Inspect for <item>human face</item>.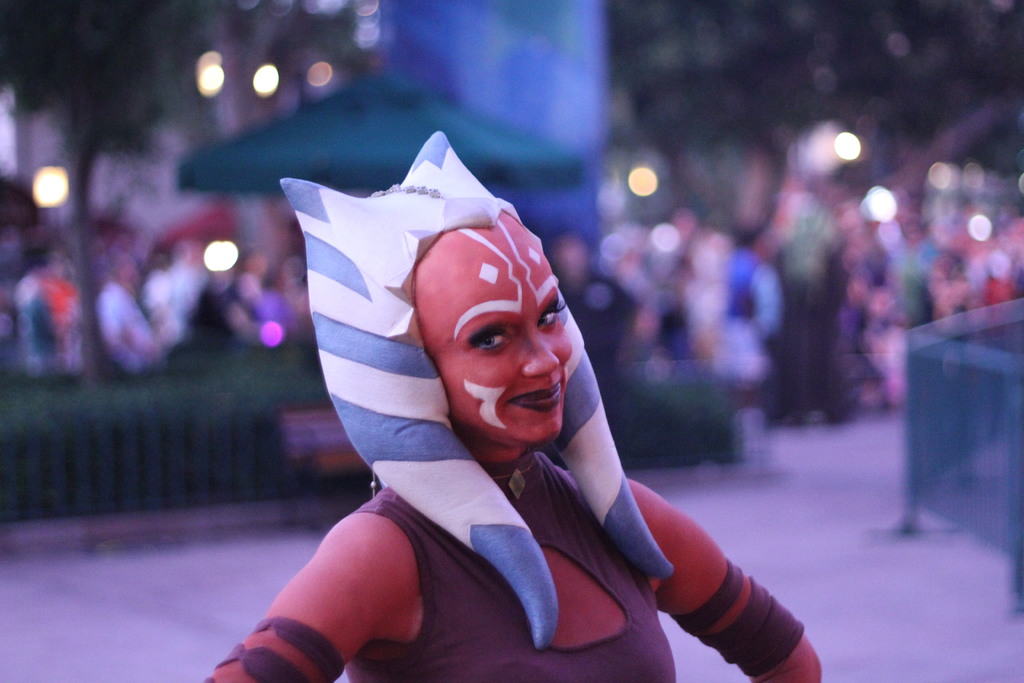
Inspection: [435,243,572,445].
